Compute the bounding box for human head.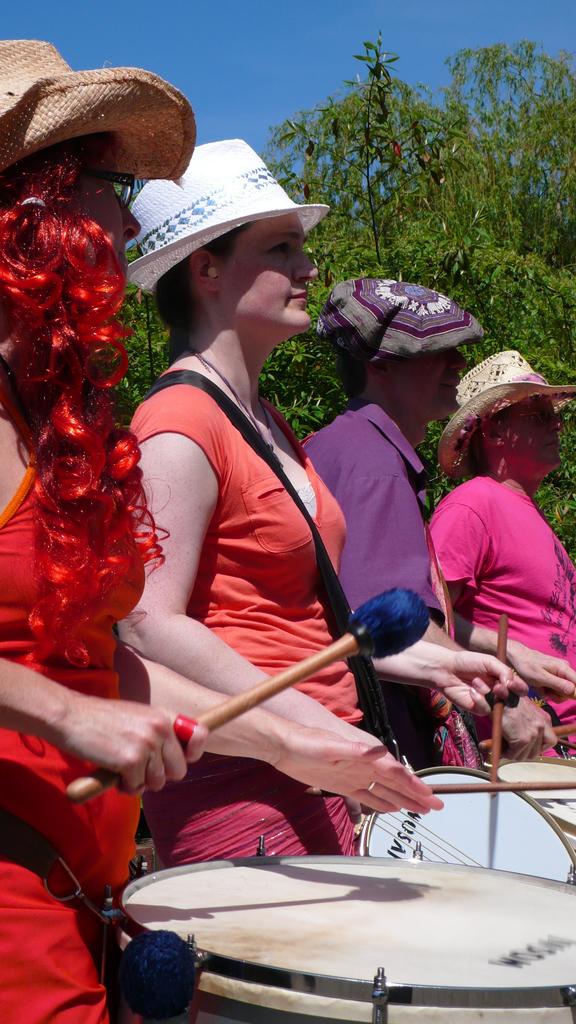
crop(123, 134, 319, 338).
